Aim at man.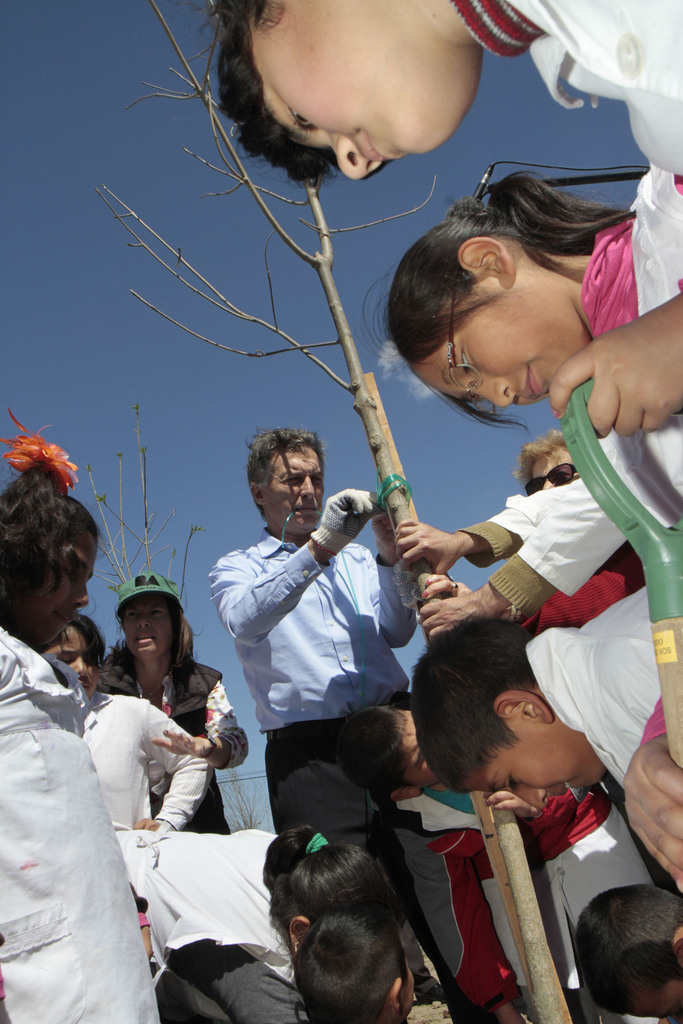
Aimed at pyautogui.locateOnScreen(97, 573, 246, 831).
